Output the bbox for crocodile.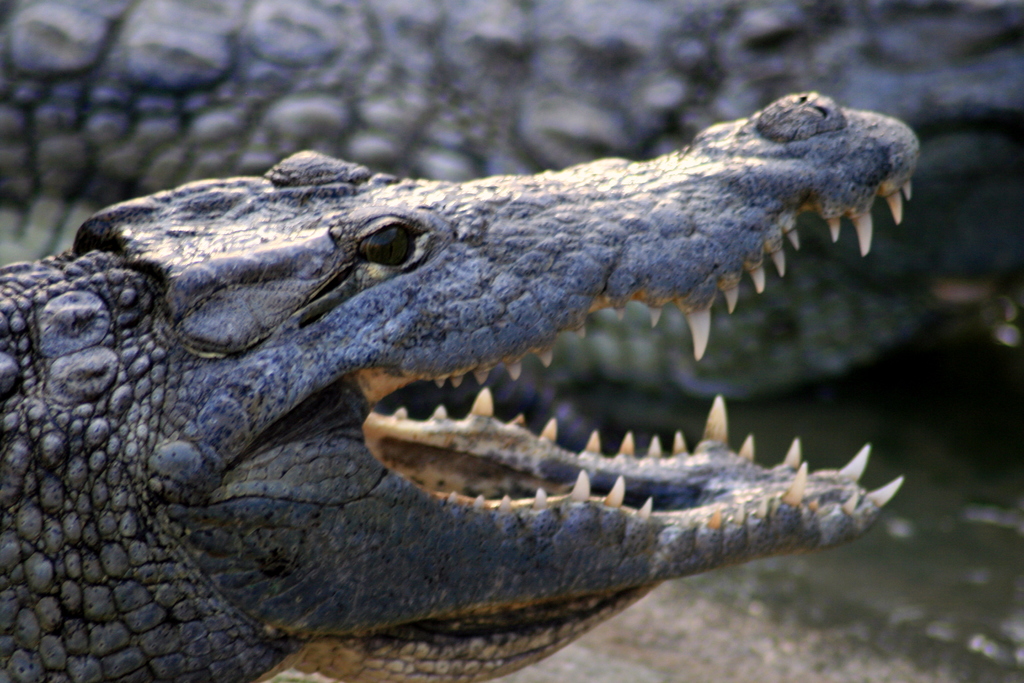
(x1=0, y1=86, x2=924, y2=682).
